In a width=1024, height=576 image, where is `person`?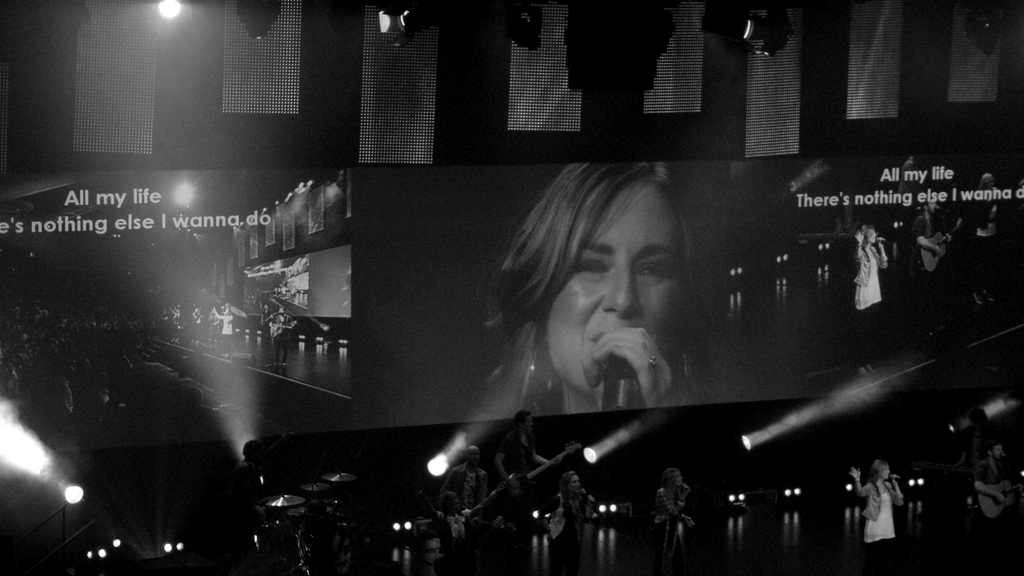
box(968, 437, 1005, 506).
